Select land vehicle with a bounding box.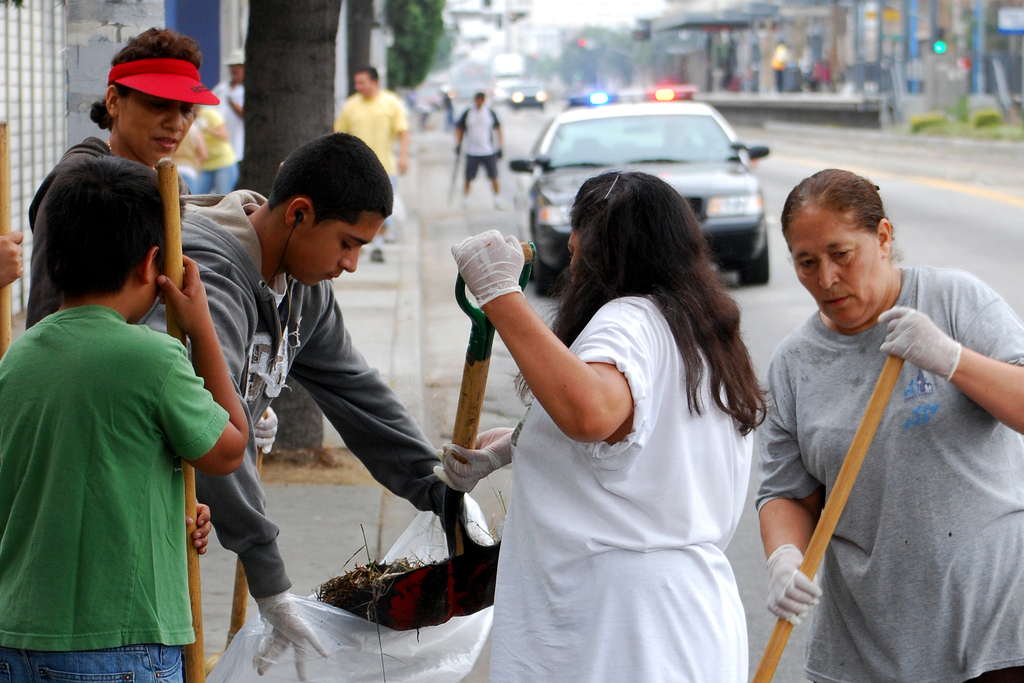
bbox=(487, 54, 529, 103).
